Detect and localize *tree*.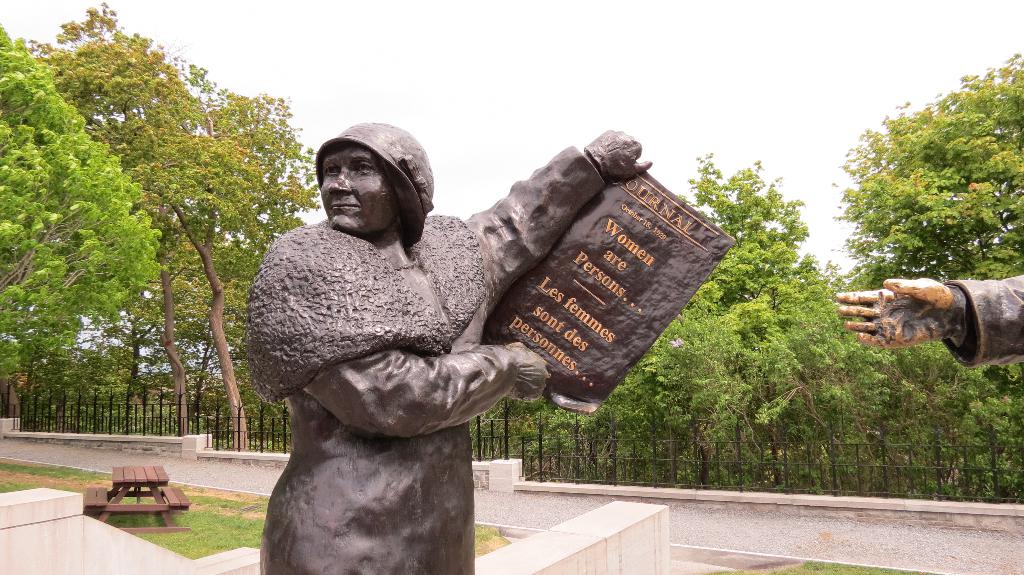
Localized at x1=830, y1=49, x2=1023, y2=407.
